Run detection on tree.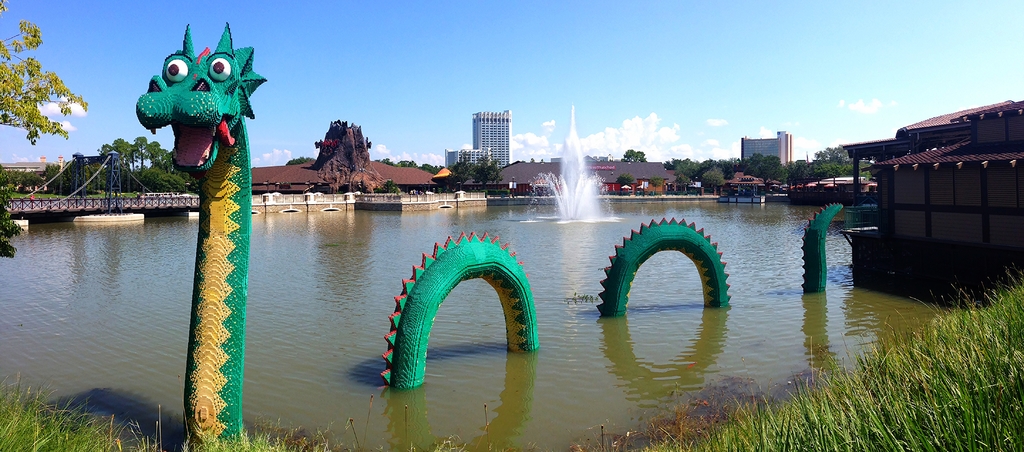
Result: crop(284, 156, 317, 166).
